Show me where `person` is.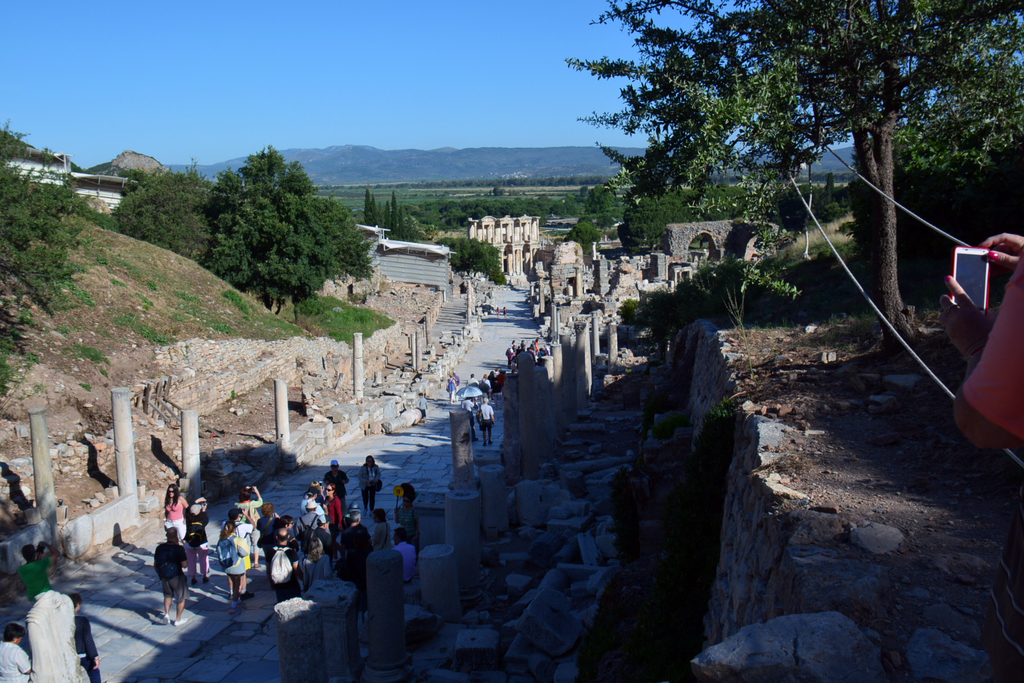
`person` is at (0,621,34,682).
